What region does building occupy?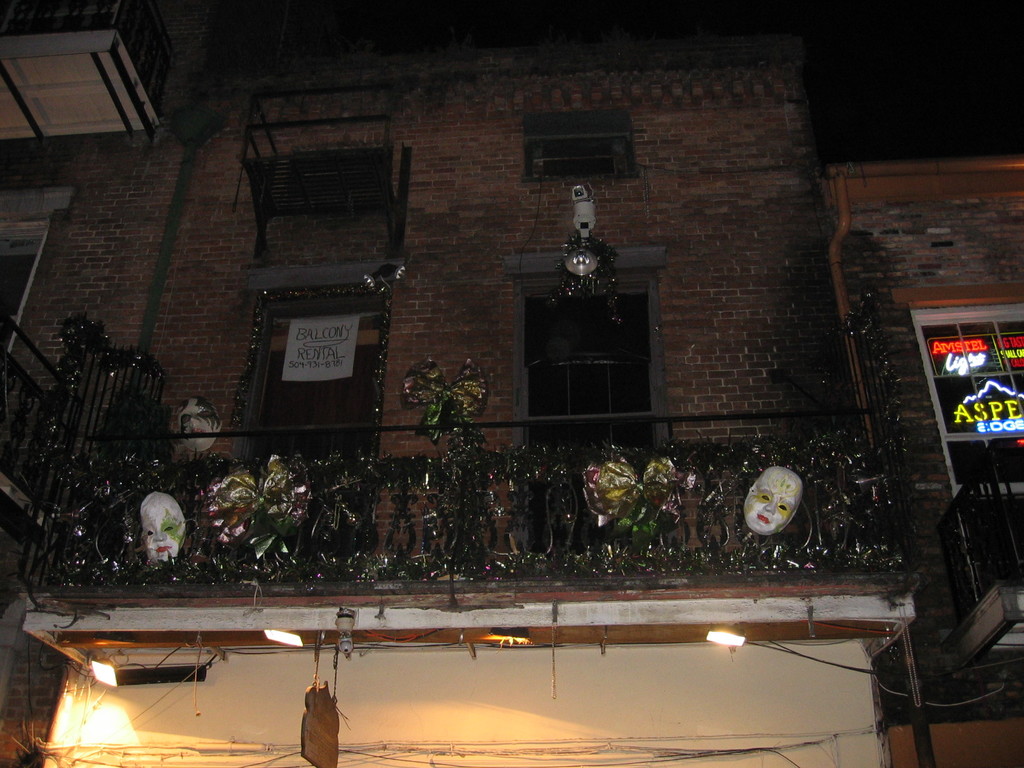
{"left": 0, "top": 0, "right": 215, "bottom": 767}.
